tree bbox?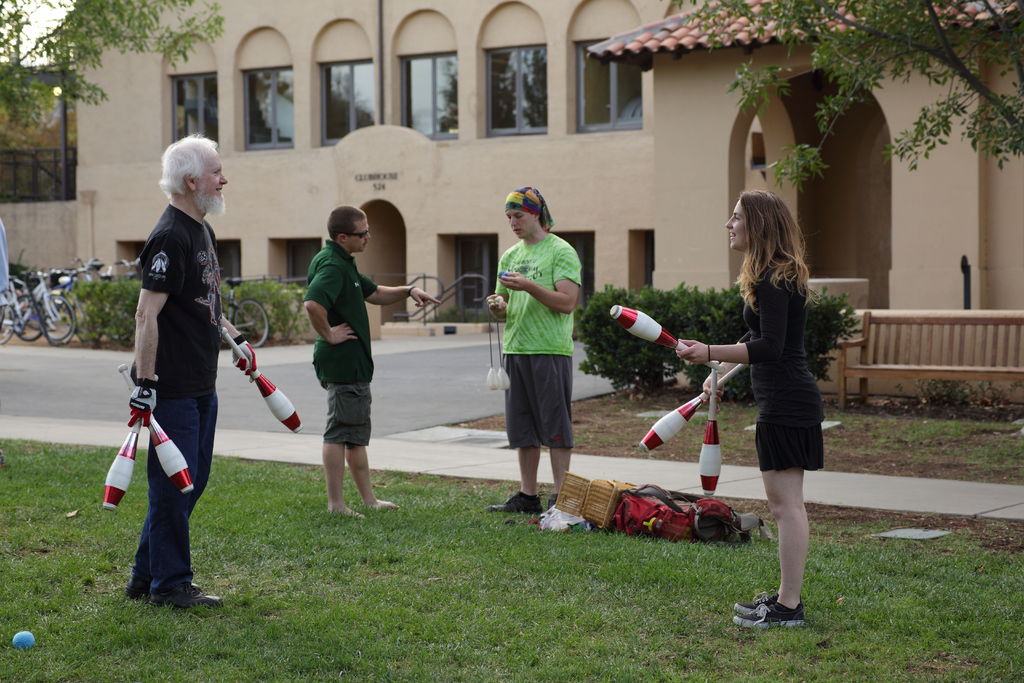
[x1=656, y1=0, x2=1023, y2=193]
